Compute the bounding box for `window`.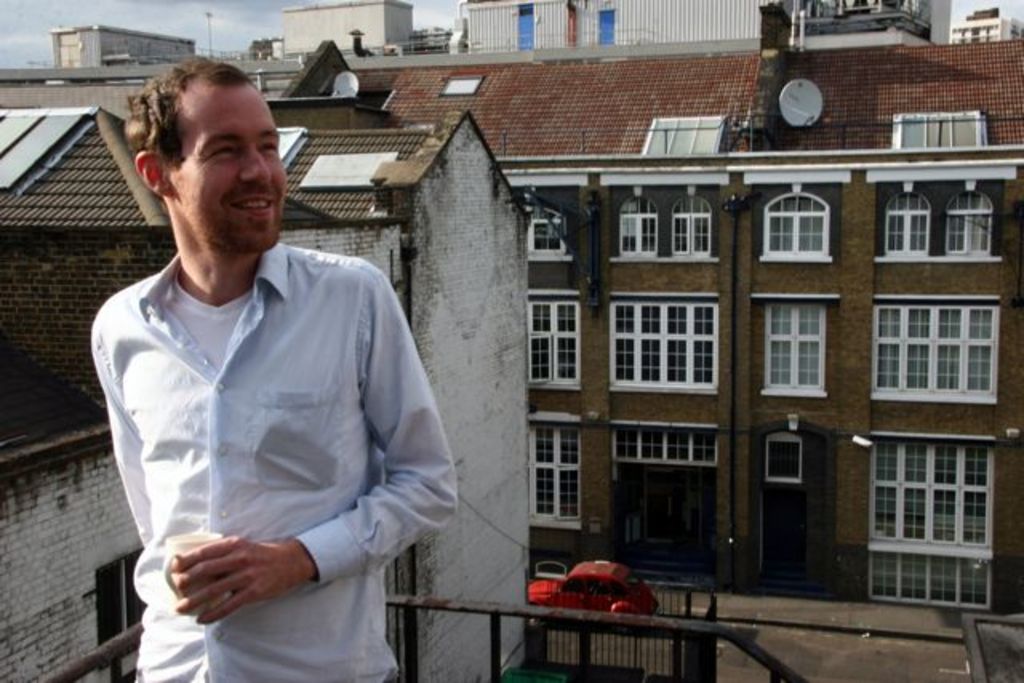
locate(614, 202, 664, 261).
